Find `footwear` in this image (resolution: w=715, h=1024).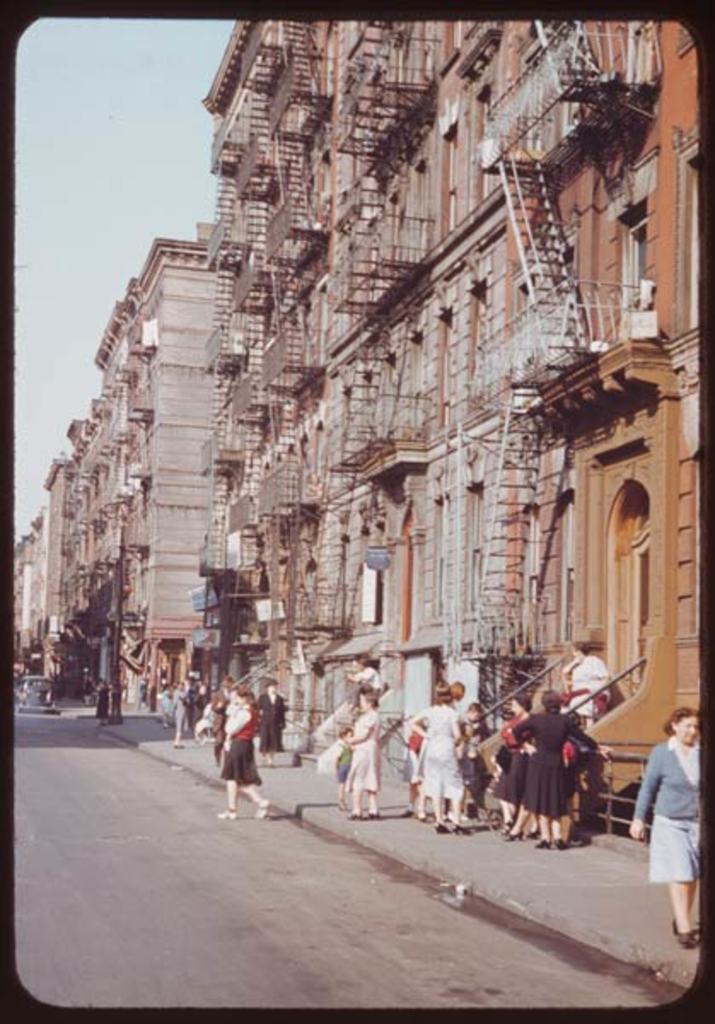
crop(254, 797, 264, 819).
